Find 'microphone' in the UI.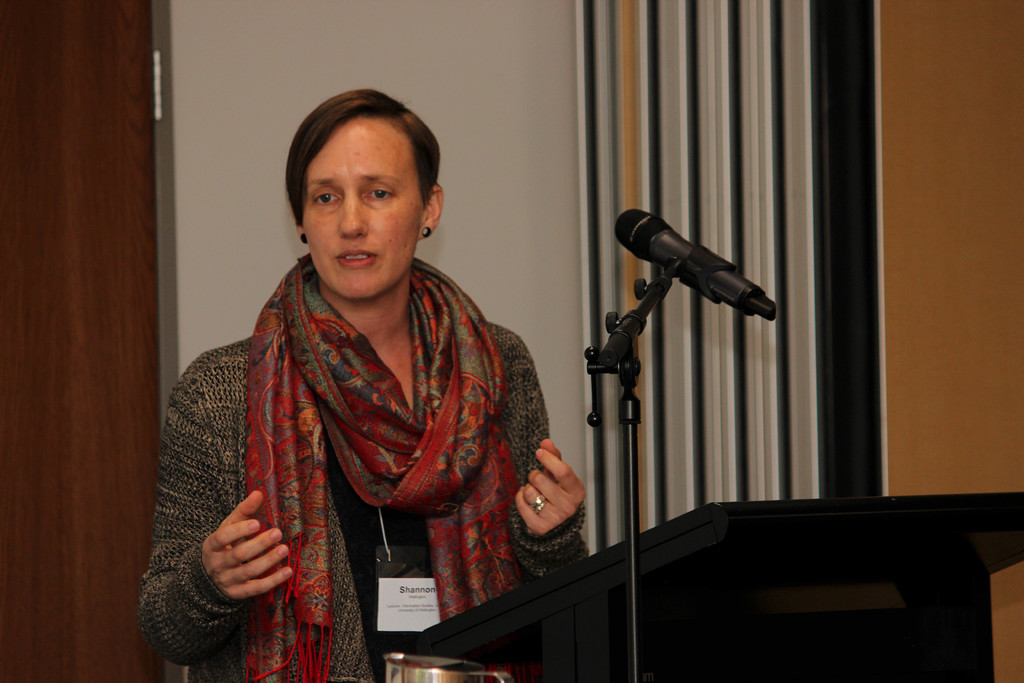
UI element at detection(600, 199, 776, 370).
